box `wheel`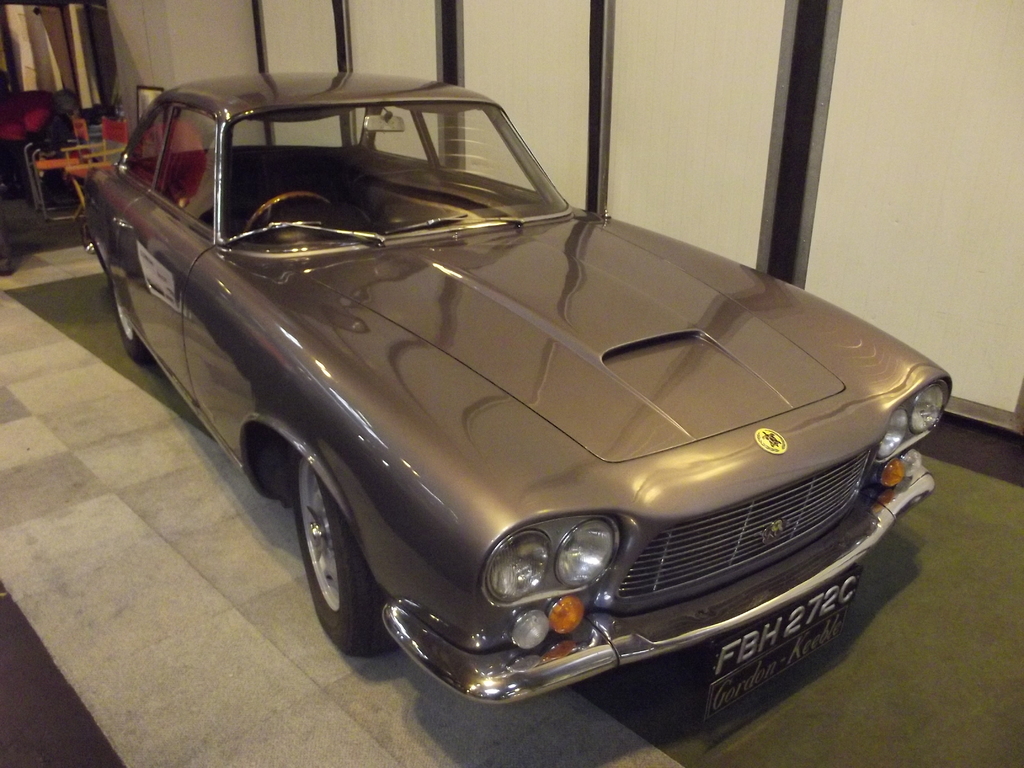
detection(276, 447, 383, 659)
